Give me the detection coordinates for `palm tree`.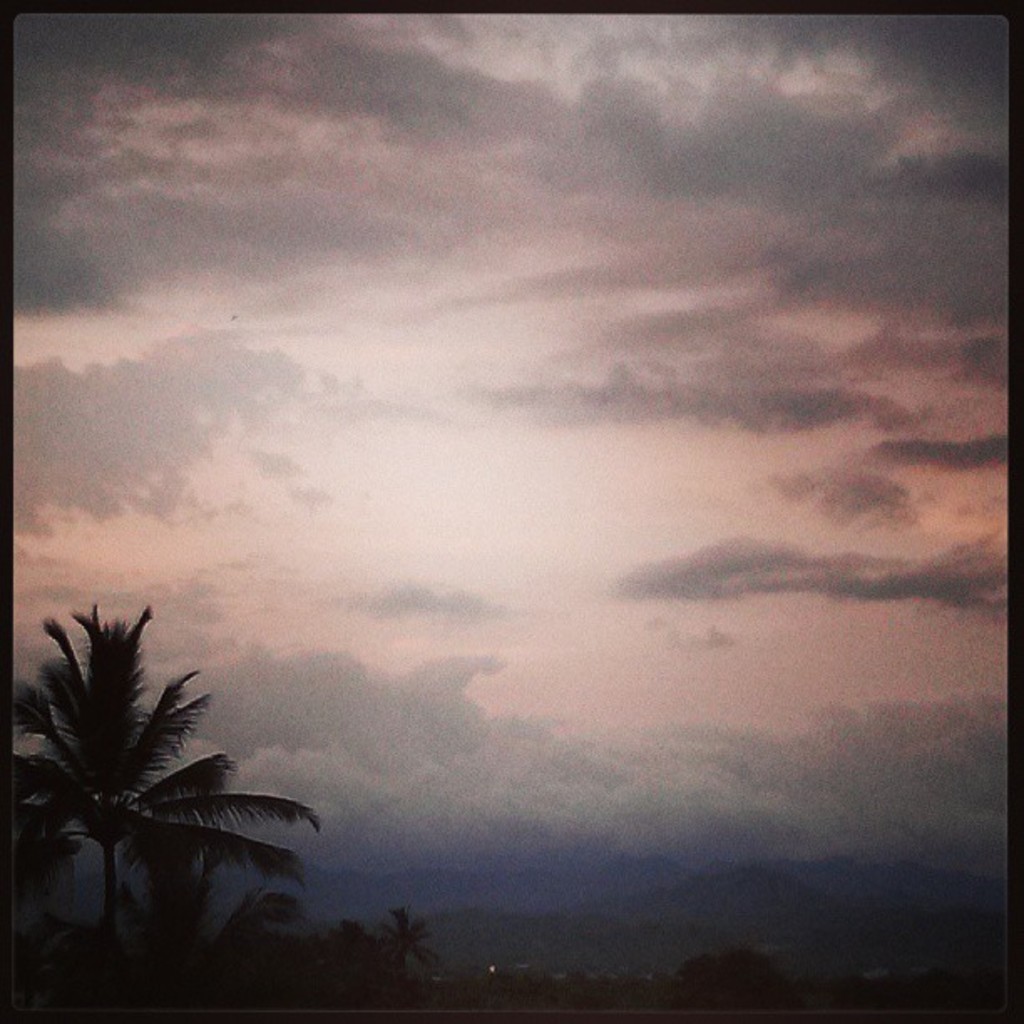
(left=27, top=601, right=293, bottom=940).
